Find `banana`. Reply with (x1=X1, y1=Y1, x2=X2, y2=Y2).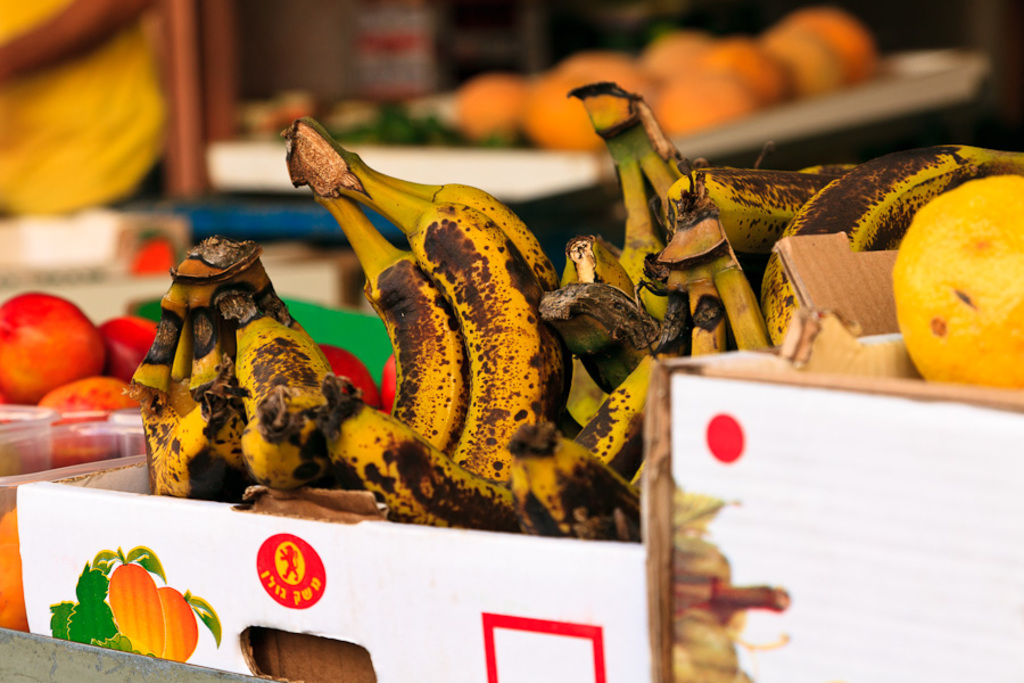
(x1=336, y1=186, x2=561, y2=488).
